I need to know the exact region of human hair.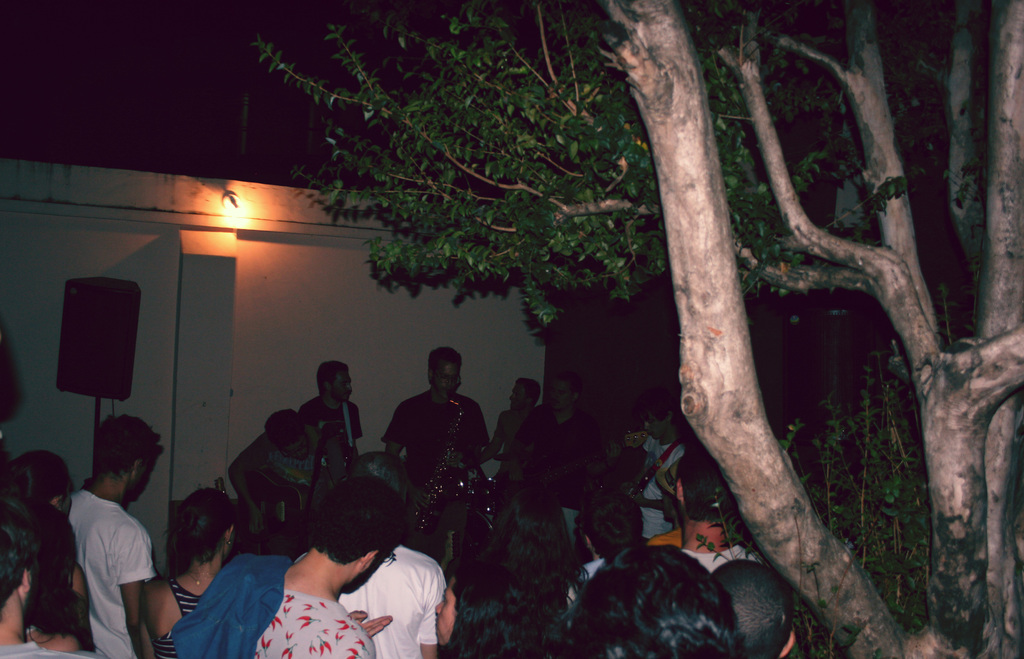
Region: BBox(0, 495, 42, 617).
